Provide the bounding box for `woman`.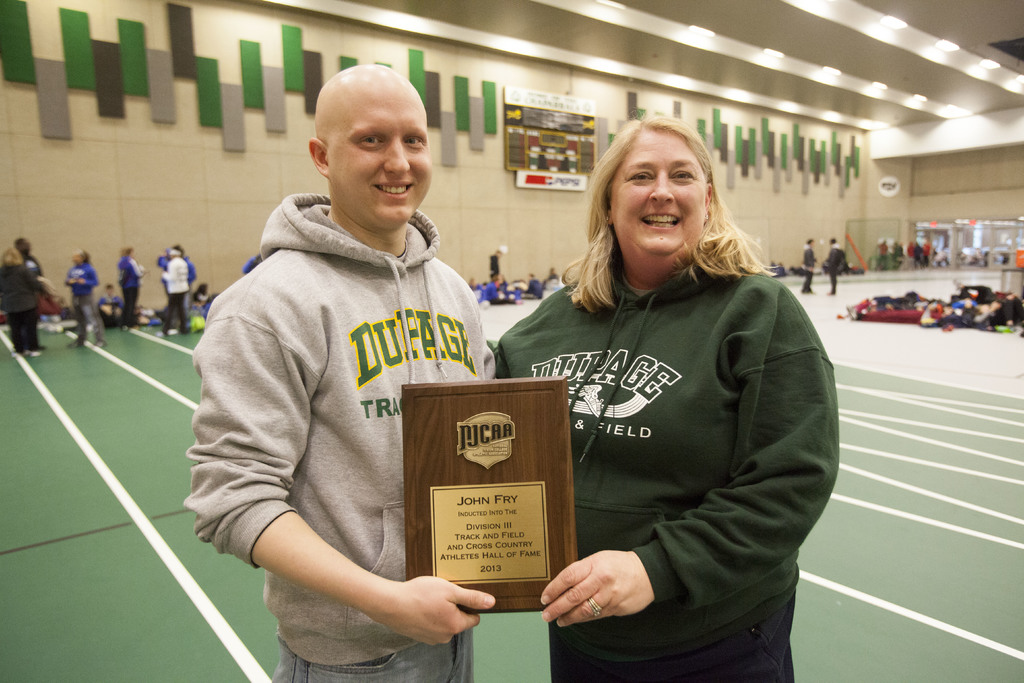
Rect(0, 248, 45, 358).
